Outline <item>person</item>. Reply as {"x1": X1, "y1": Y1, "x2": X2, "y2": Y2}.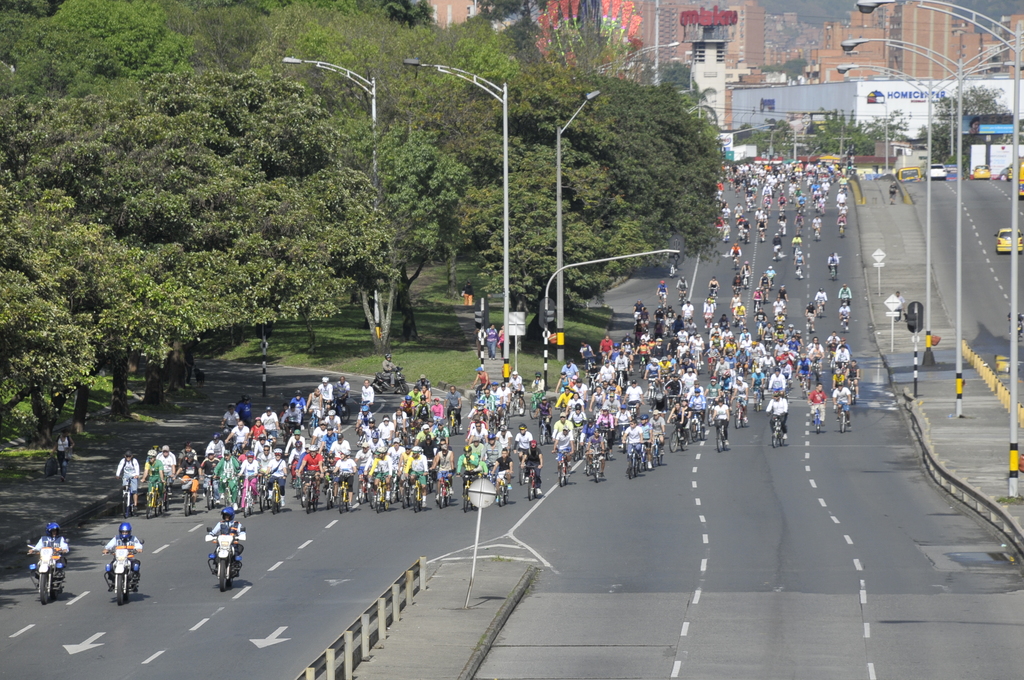
{"x1": 461, "y1": 283, "x2": 474, "y2": 307}.
